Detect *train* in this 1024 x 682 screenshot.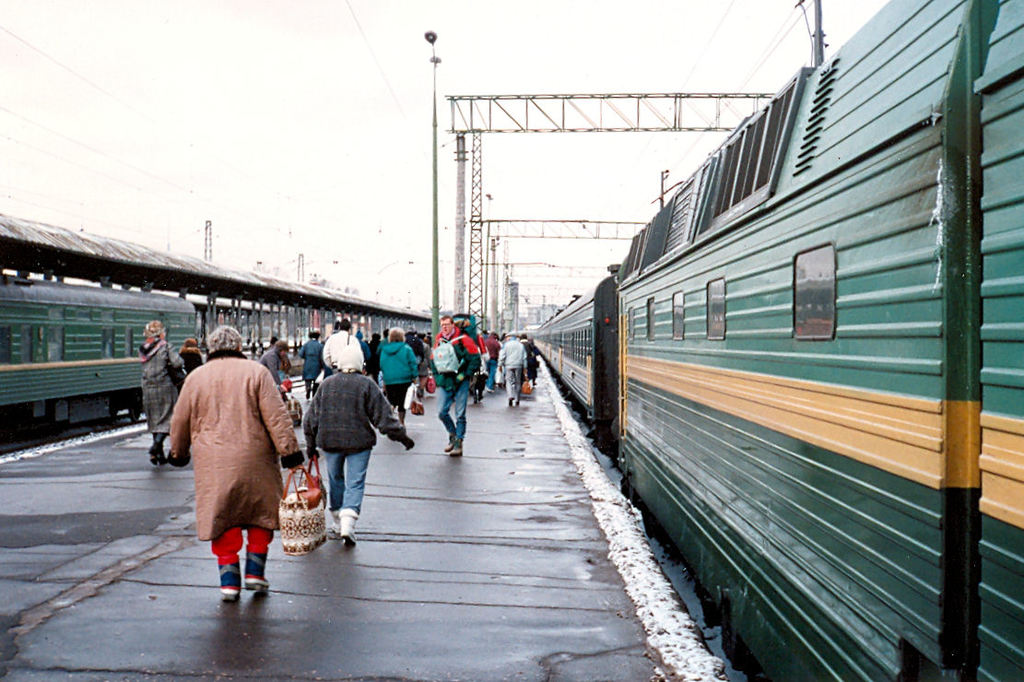
Detection: [left=0, top=274, right=195, bottom=434].
